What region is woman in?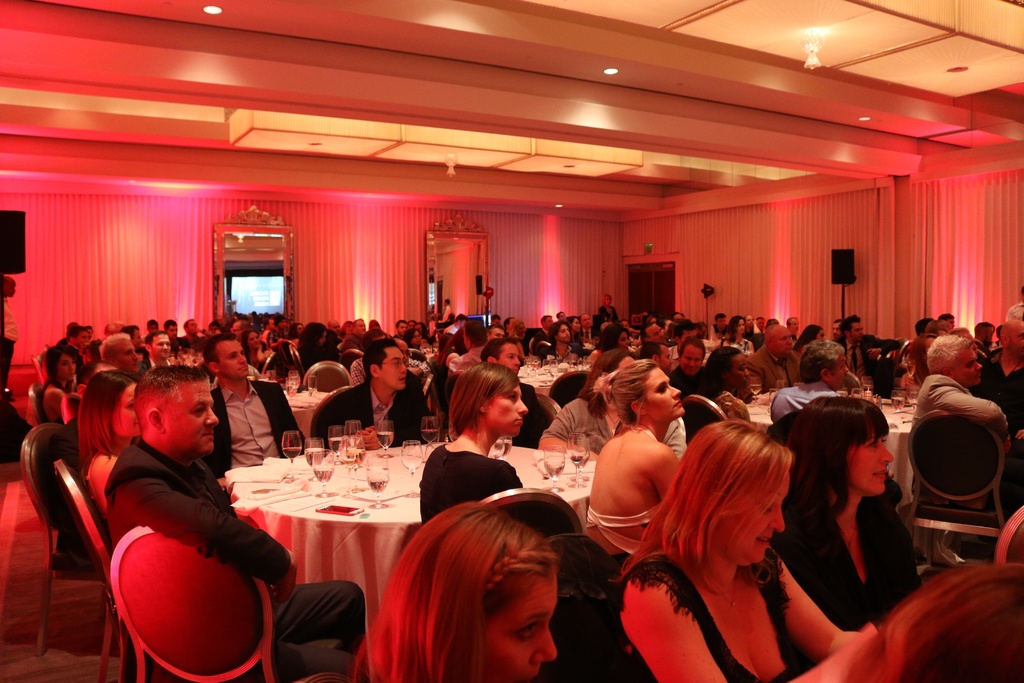
Rect(424, 361, 535, 531).
